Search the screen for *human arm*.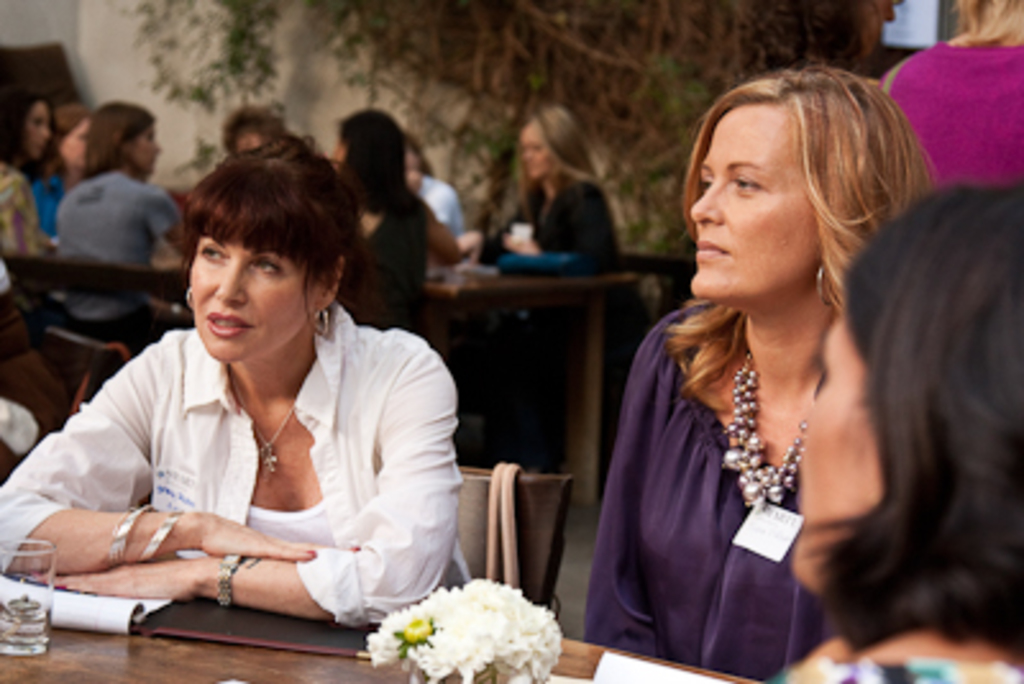
Found at [0,325,312,579].
